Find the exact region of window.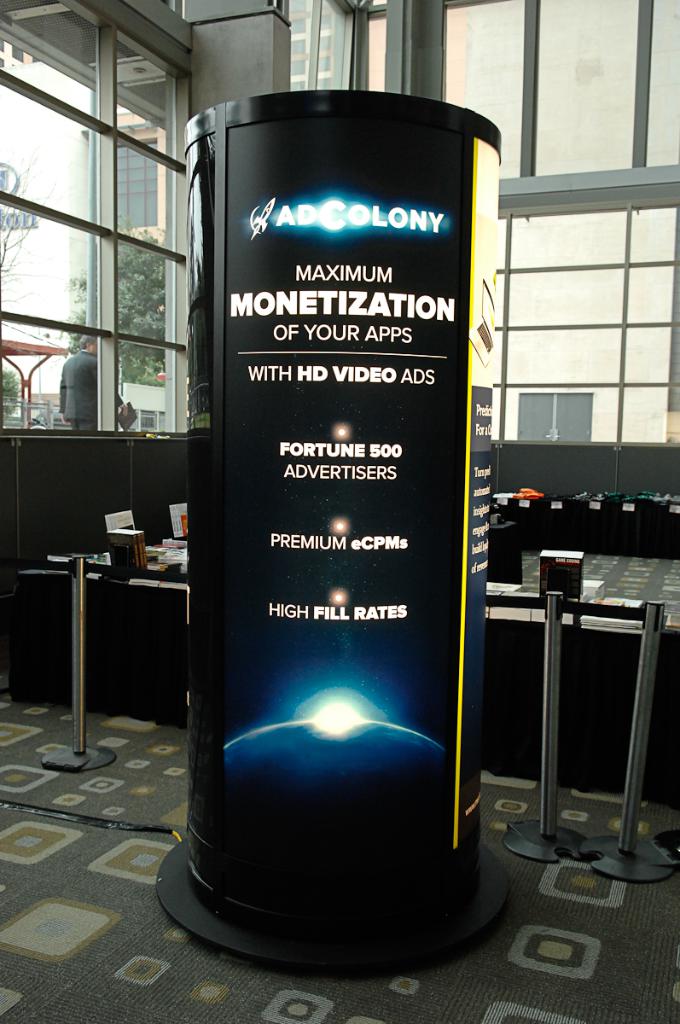
Exact region: (0, 3, 190, 431).
